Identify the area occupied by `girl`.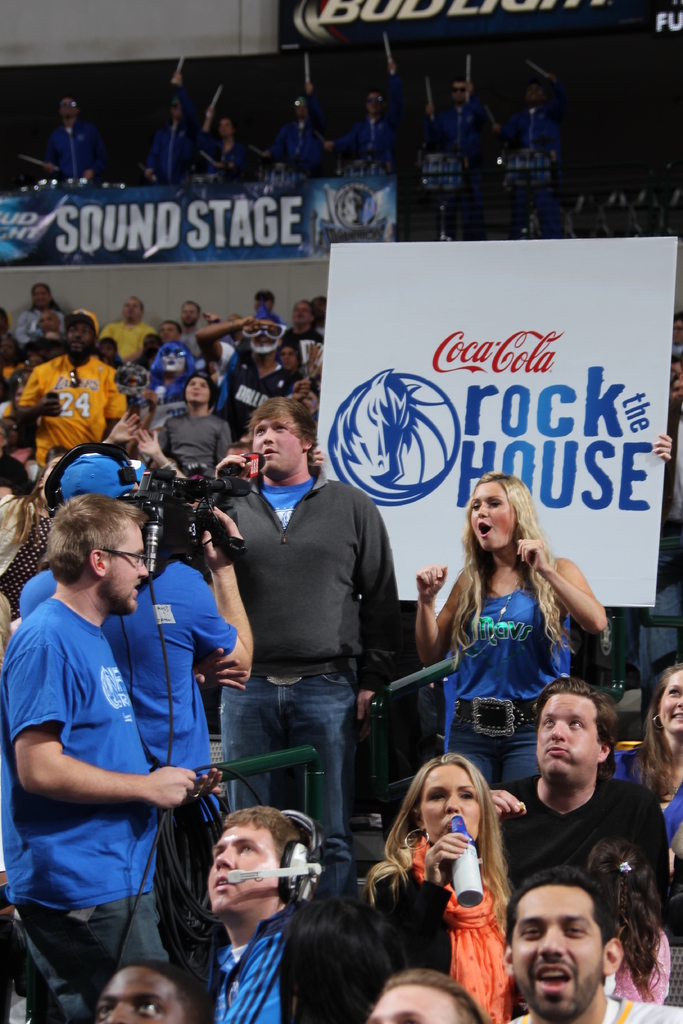
Area: 367/753/516/1023.
